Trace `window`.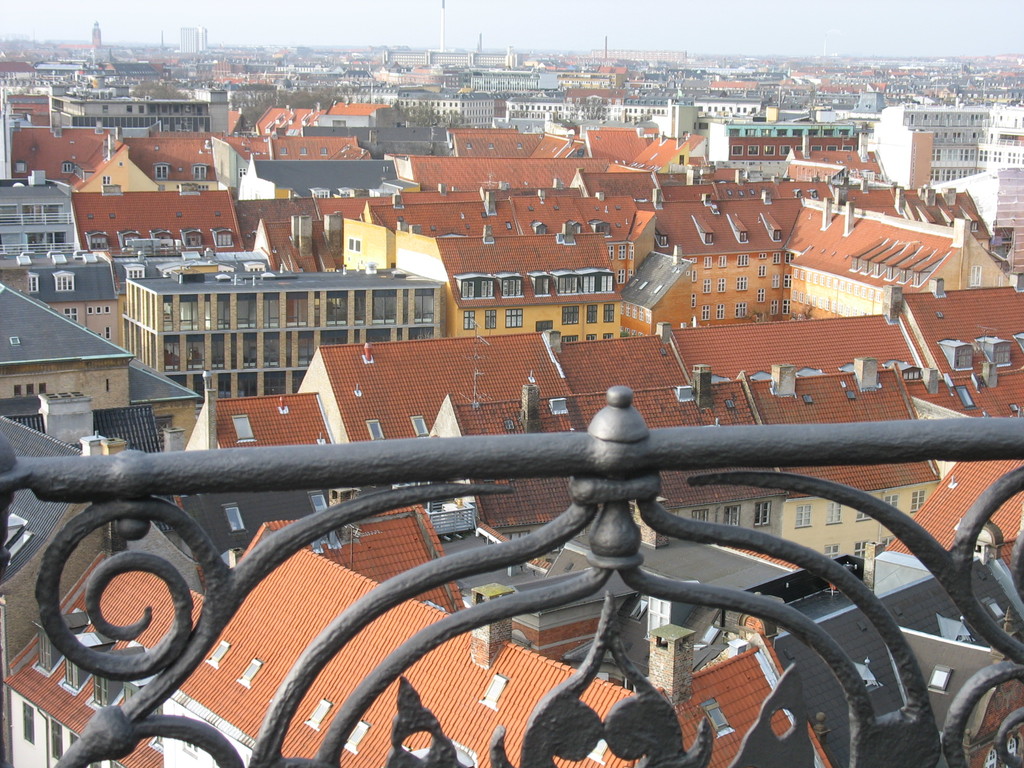
Traced to <box>68,733,79,747</box>.
